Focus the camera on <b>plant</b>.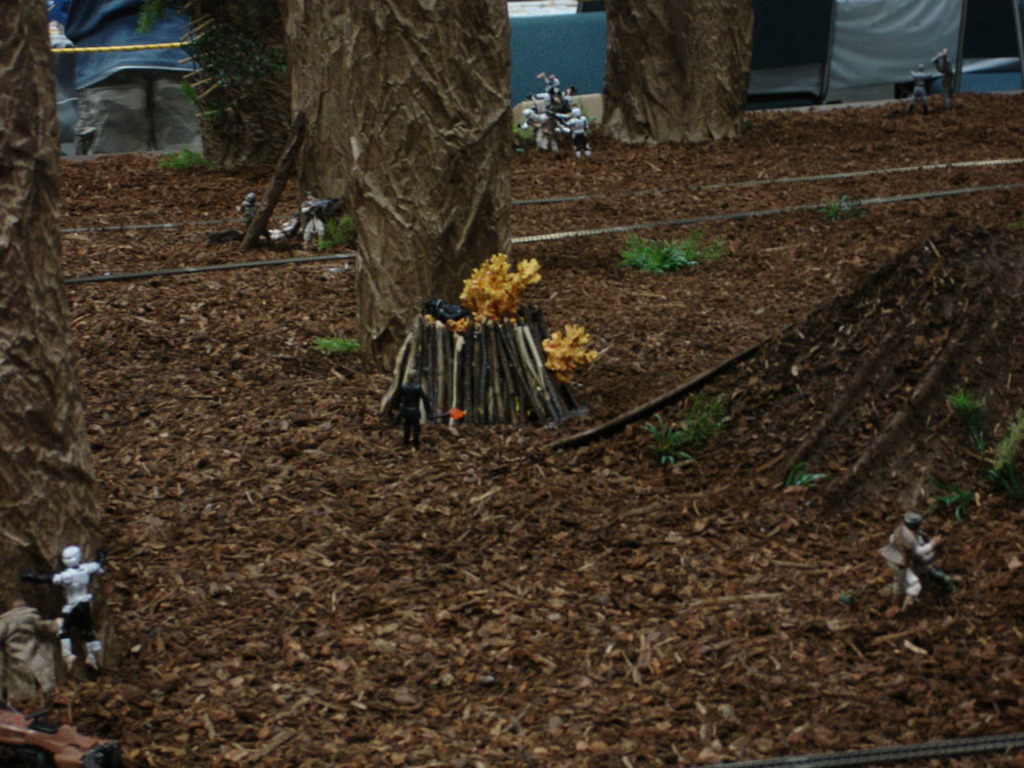
Focus region: locate(308, 330, 362, 357).
